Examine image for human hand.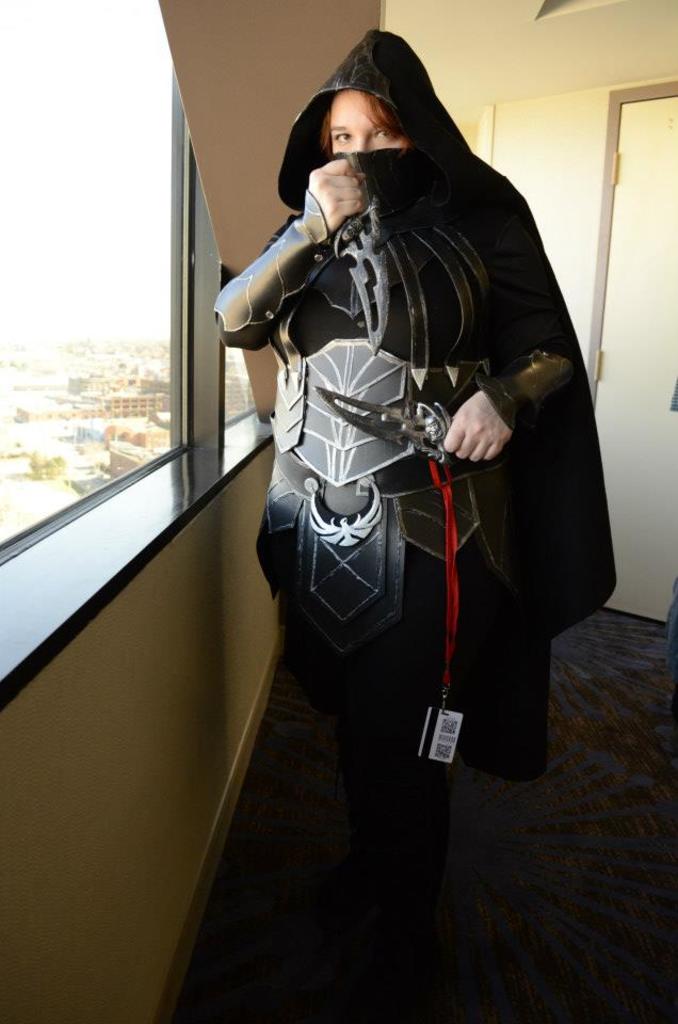
Examination result: 436/391/512/466.
